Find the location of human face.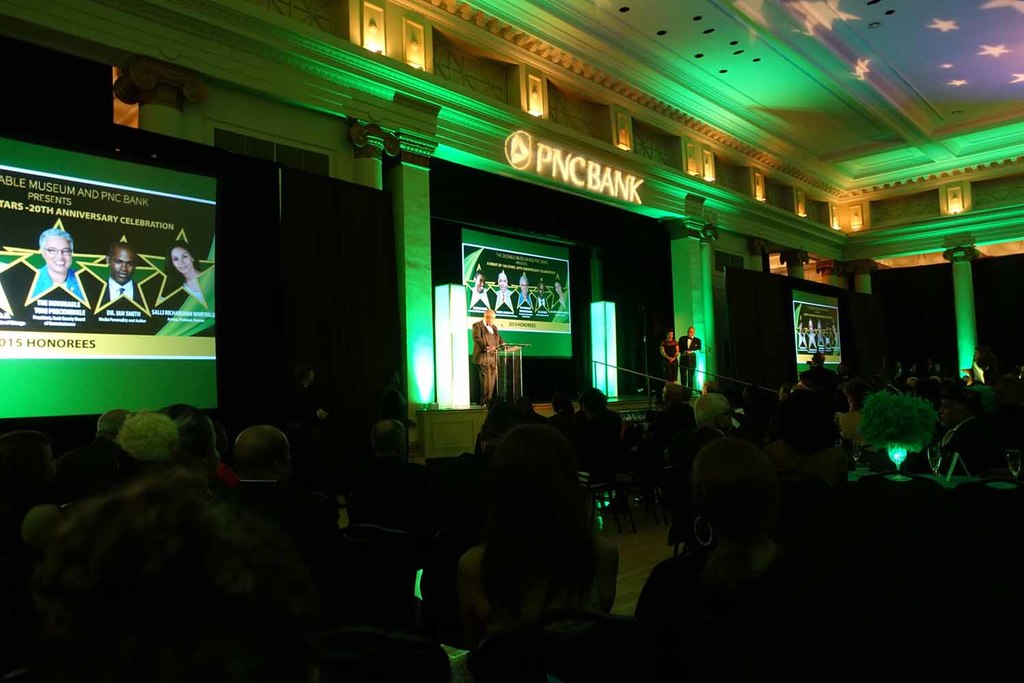
Location: [113, 247, 134, 288].
